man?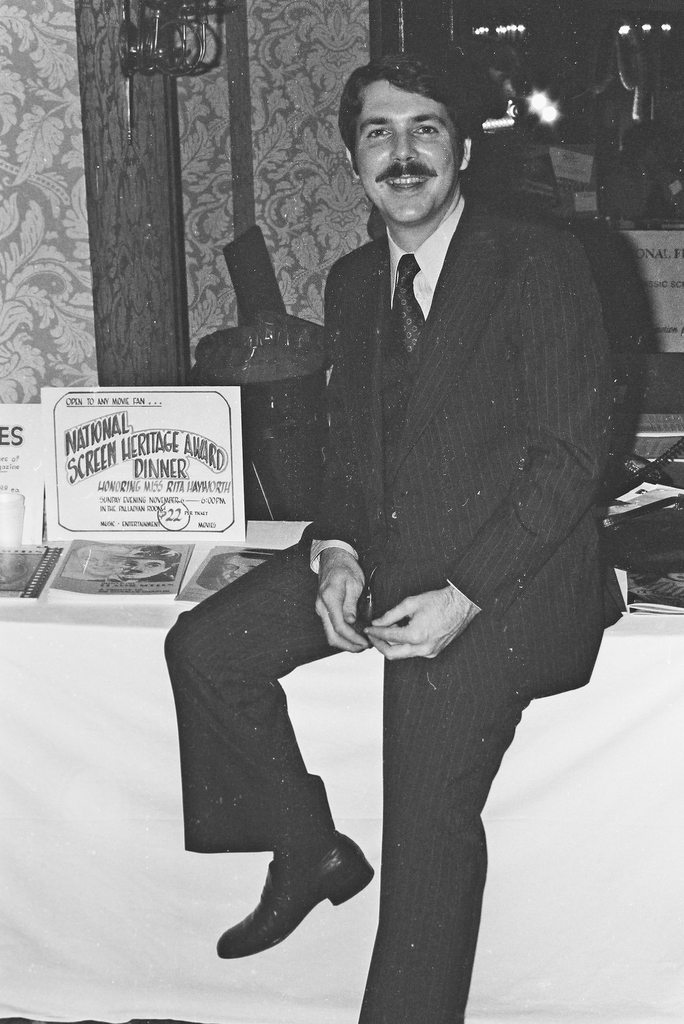
BBox(163, 50, 624, 1023)
